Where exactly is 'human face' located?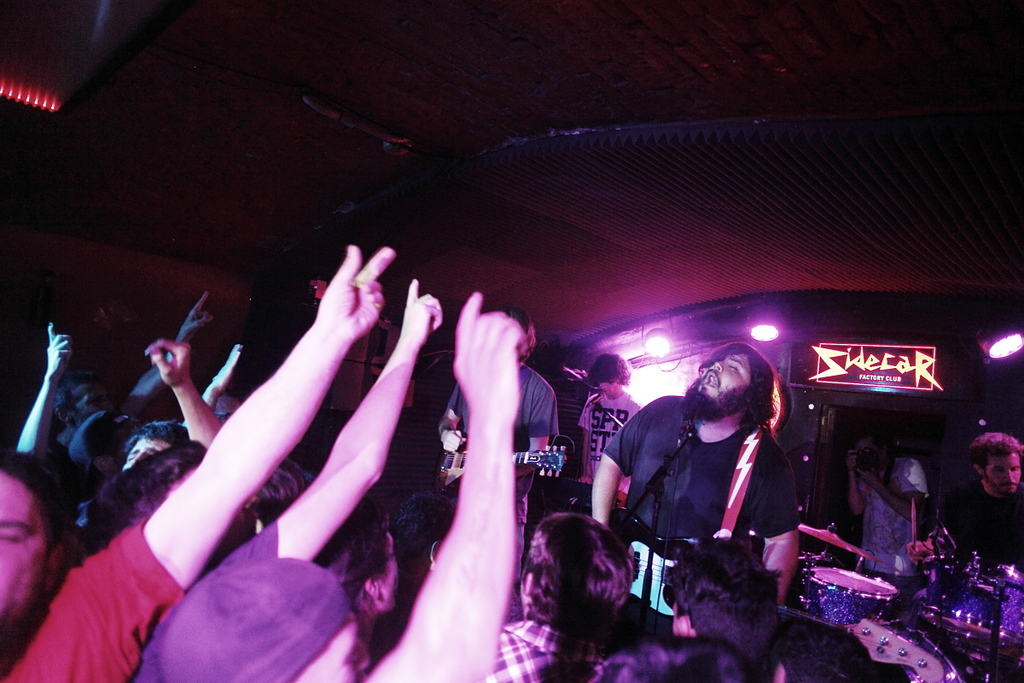
Its bounding box is 982, 451, 1020, 494.
